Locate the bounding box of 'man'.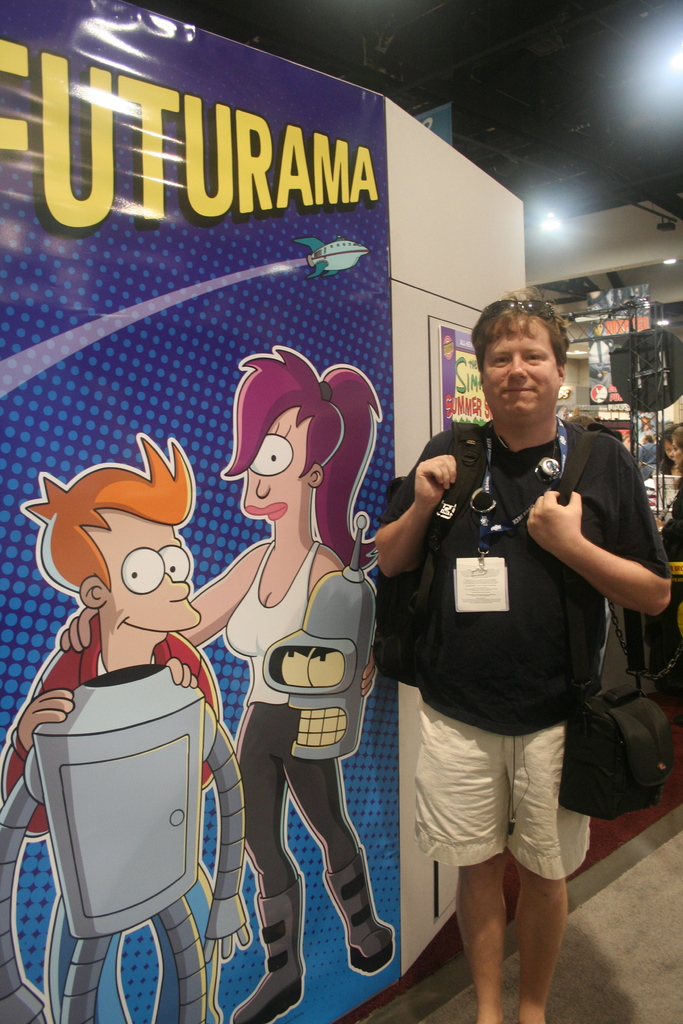
Bounding box: 637 431 660 481.
